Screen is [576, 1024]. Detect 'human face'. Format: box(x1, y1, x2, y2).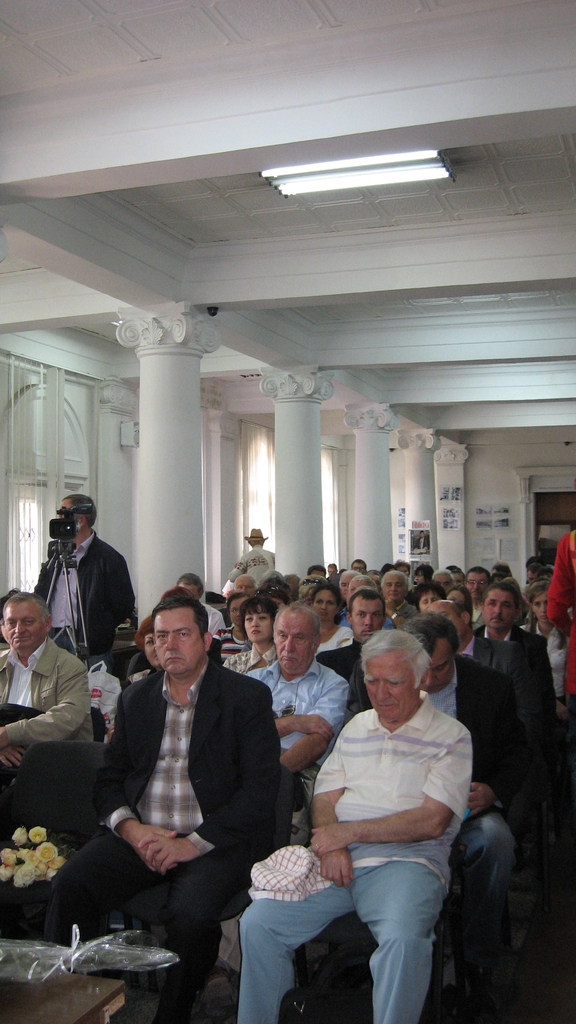
box(429, 607, 468, 640).
